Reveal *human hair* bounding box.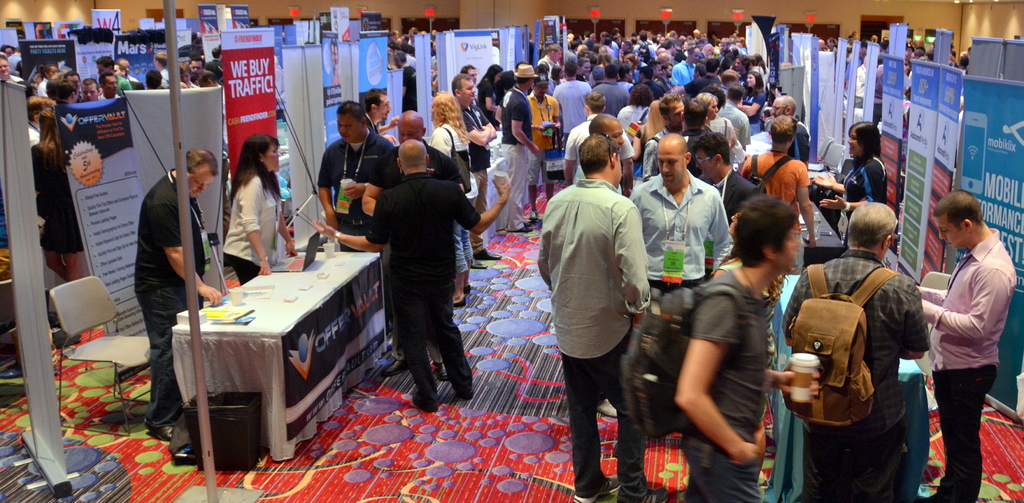
Revealed: select_region(728, 194, 804, 273).
